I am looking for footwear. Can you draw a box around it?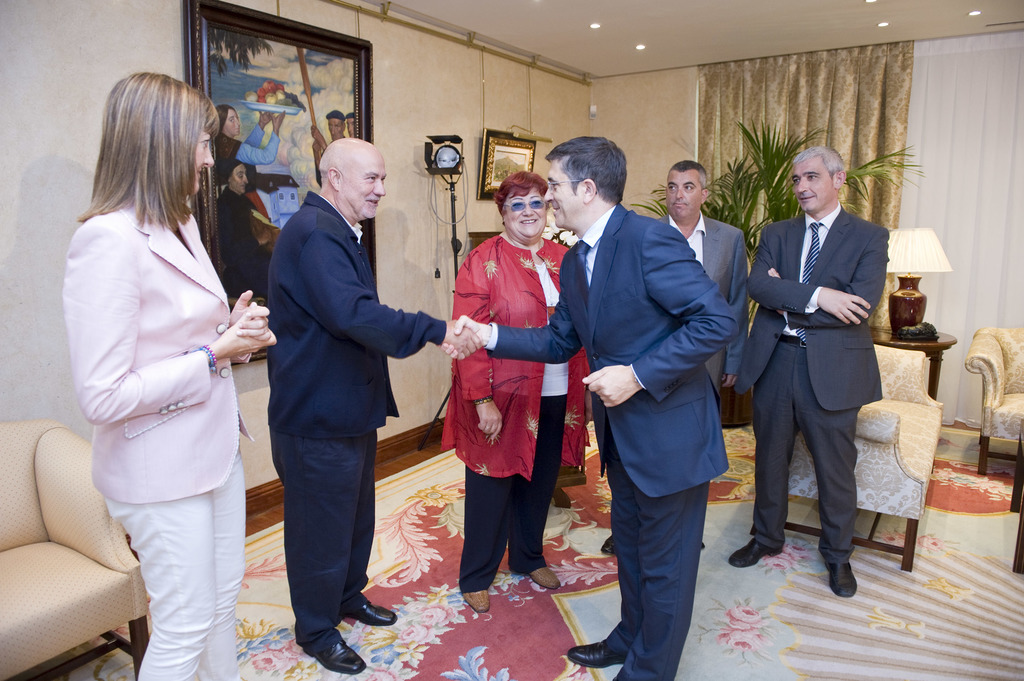
Sure, the bounding box is detection(344, 603, 400, 628).
